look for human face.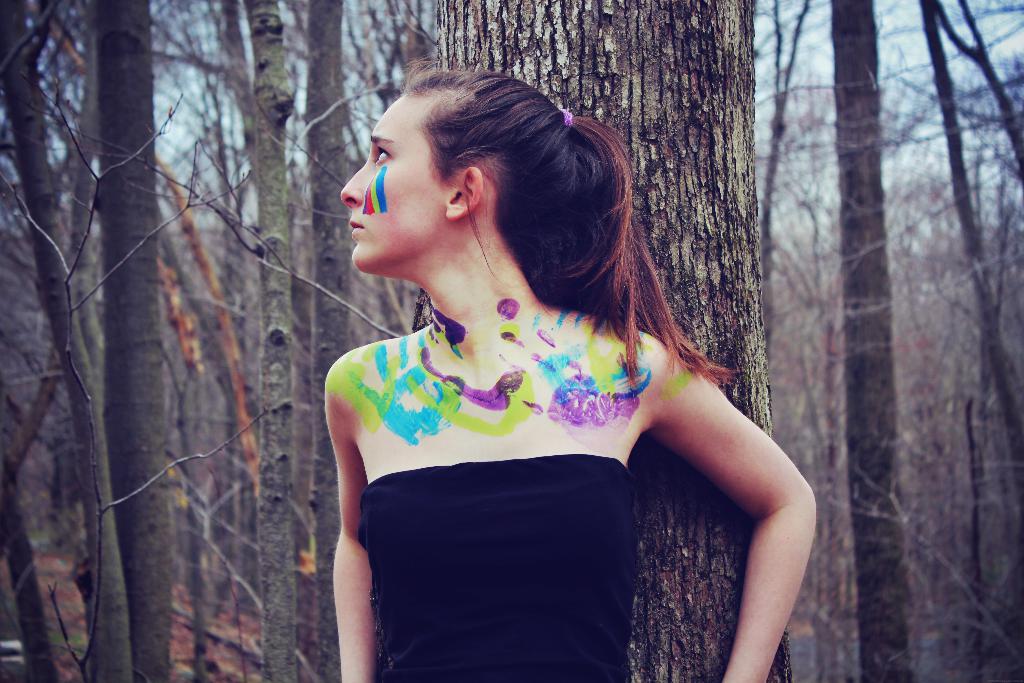
Found: BBox(340, 85, 445, 265).
